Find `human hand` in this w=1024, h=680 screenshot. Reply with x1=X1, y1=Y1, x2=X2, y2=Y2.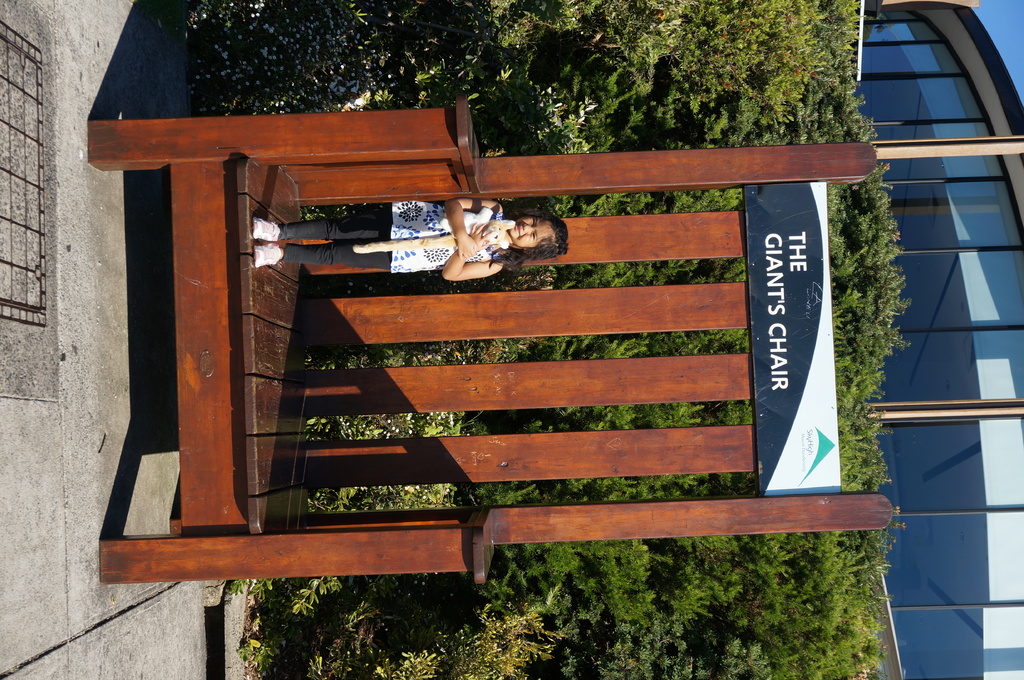
x1=468, y1=222, x2=494, y2=251.
